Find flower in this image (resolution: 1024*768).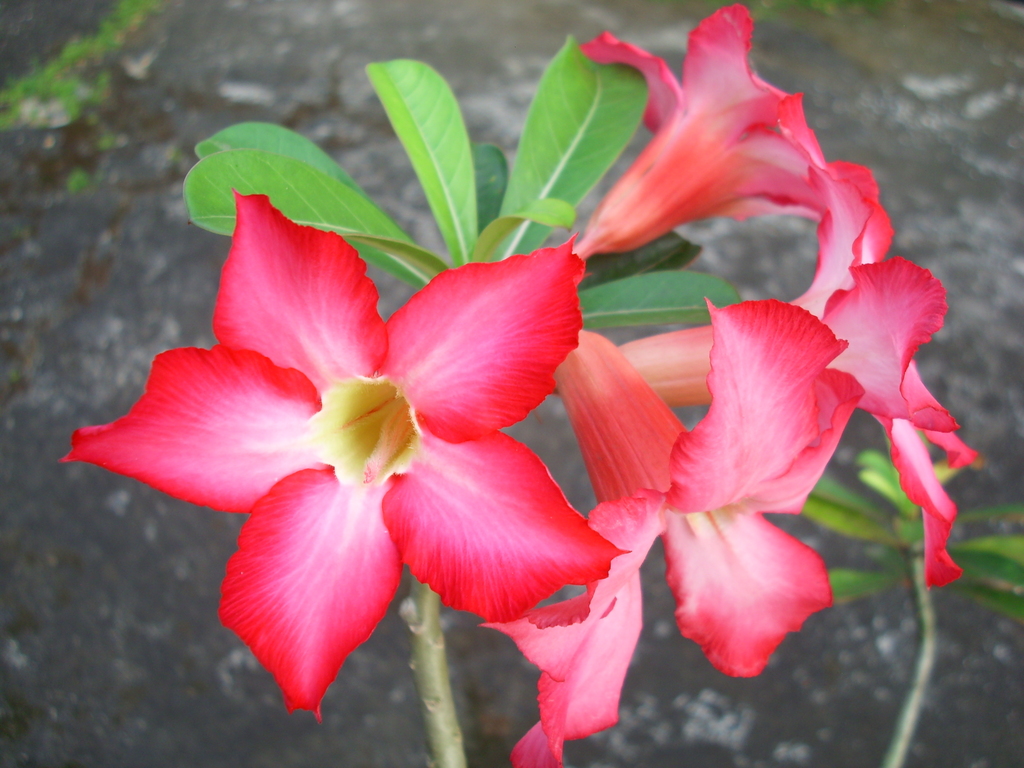
{"left": 558, "top": 156, "right": 976, "bottom": 584}.
